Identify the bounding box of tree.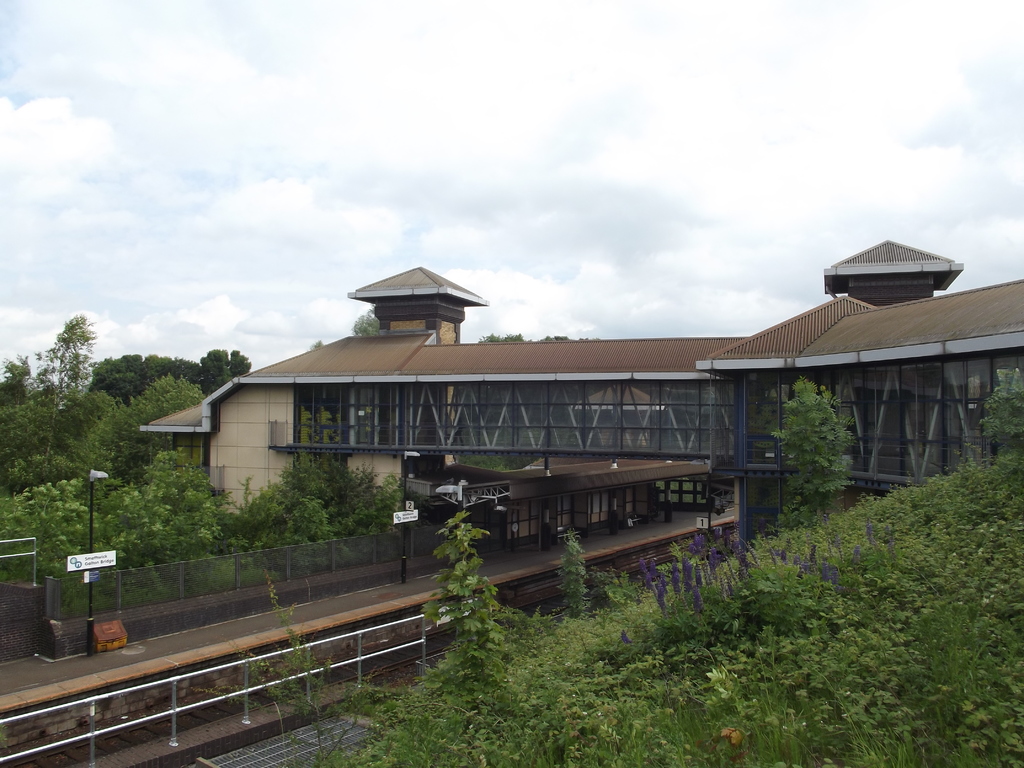
detection(194, 569, 403, 767).
